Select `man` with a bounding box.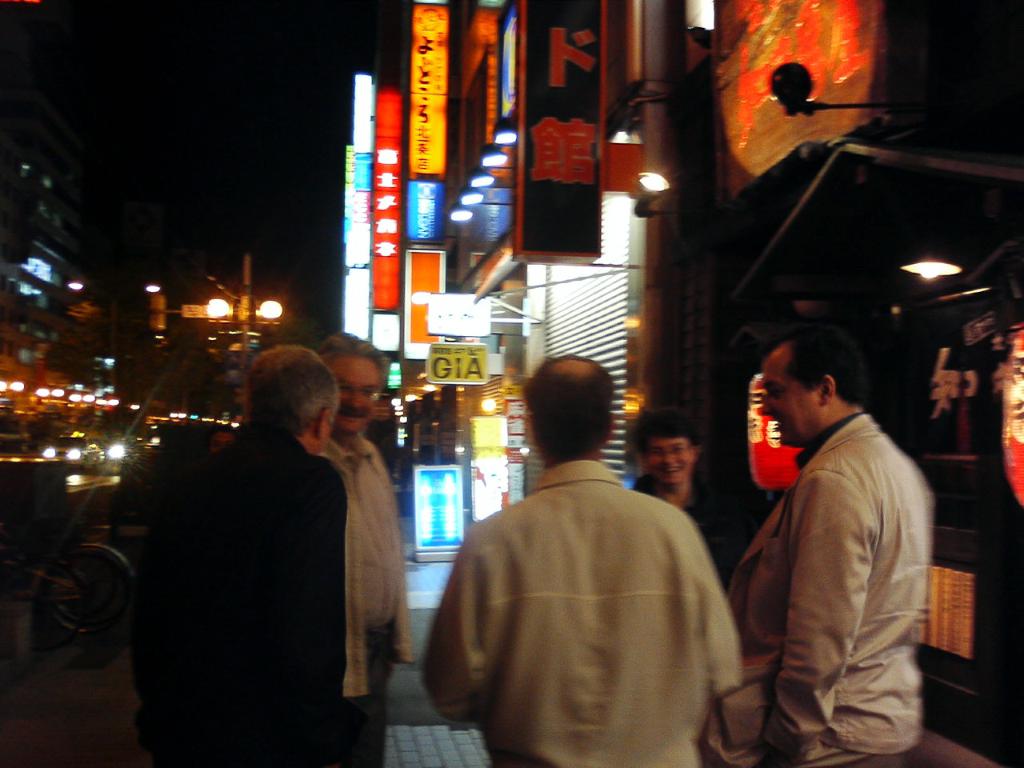
[x1=706, y1=311, x2=944, y2=766].
